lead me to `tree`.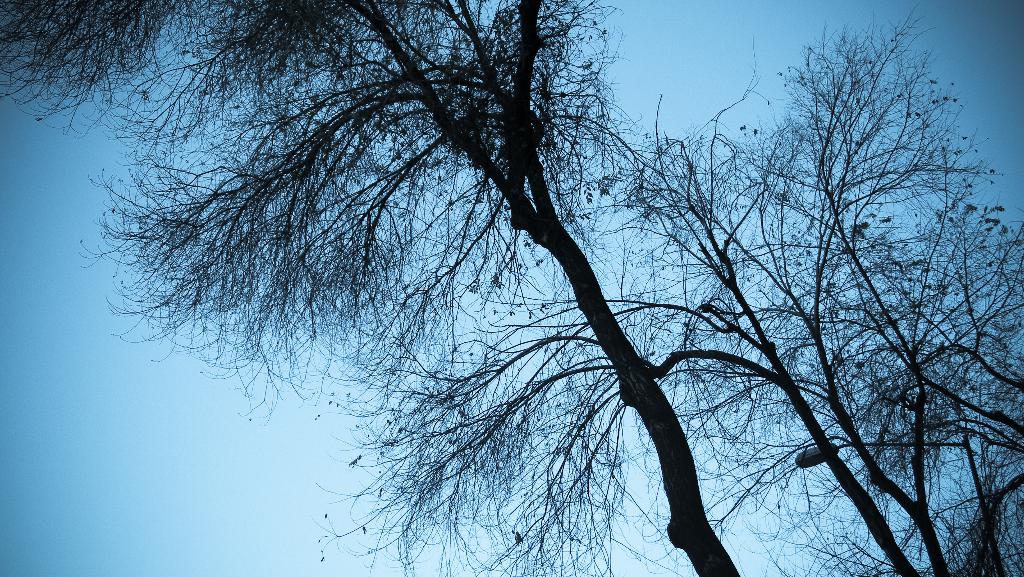
Lead to x1=0 y1=0 x2=1023 y2=576.
